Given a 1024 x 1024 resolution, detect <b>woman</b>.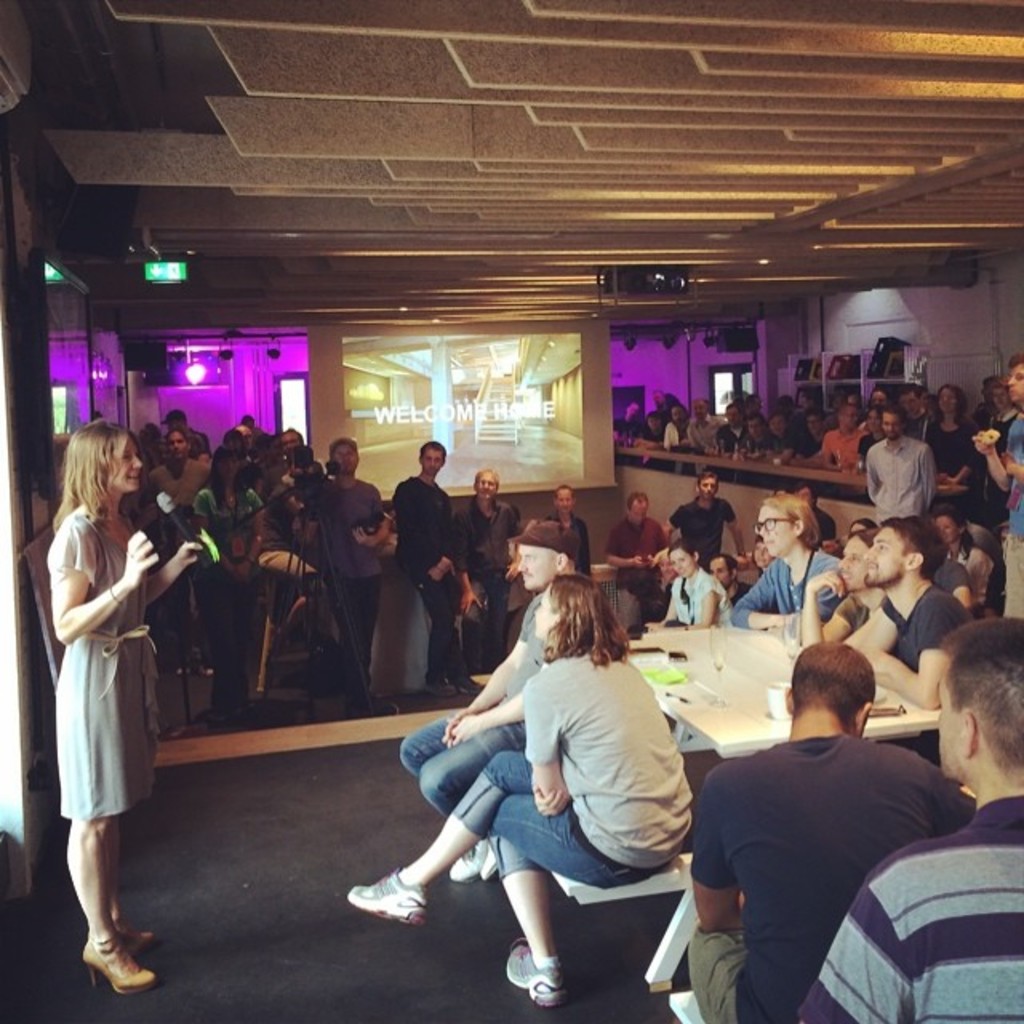
Rect(640, 541, 736, 634).
